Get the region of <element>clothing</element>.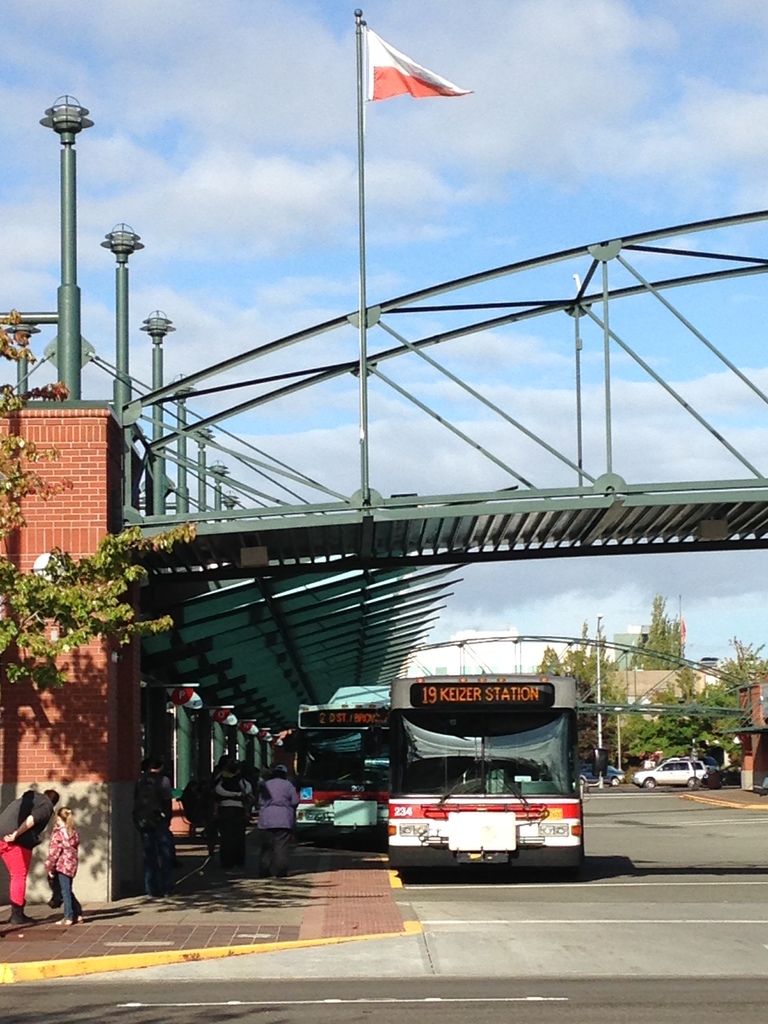
box(1, 794, 74, 915).
